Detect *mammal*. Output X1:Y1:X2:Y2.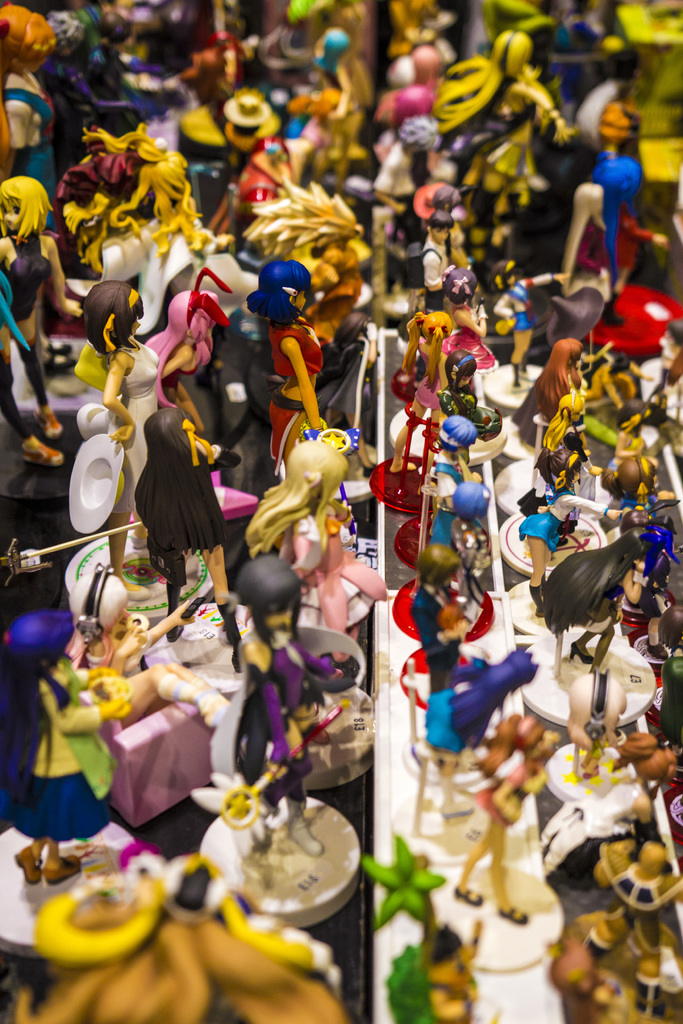
132:404:238:639.
